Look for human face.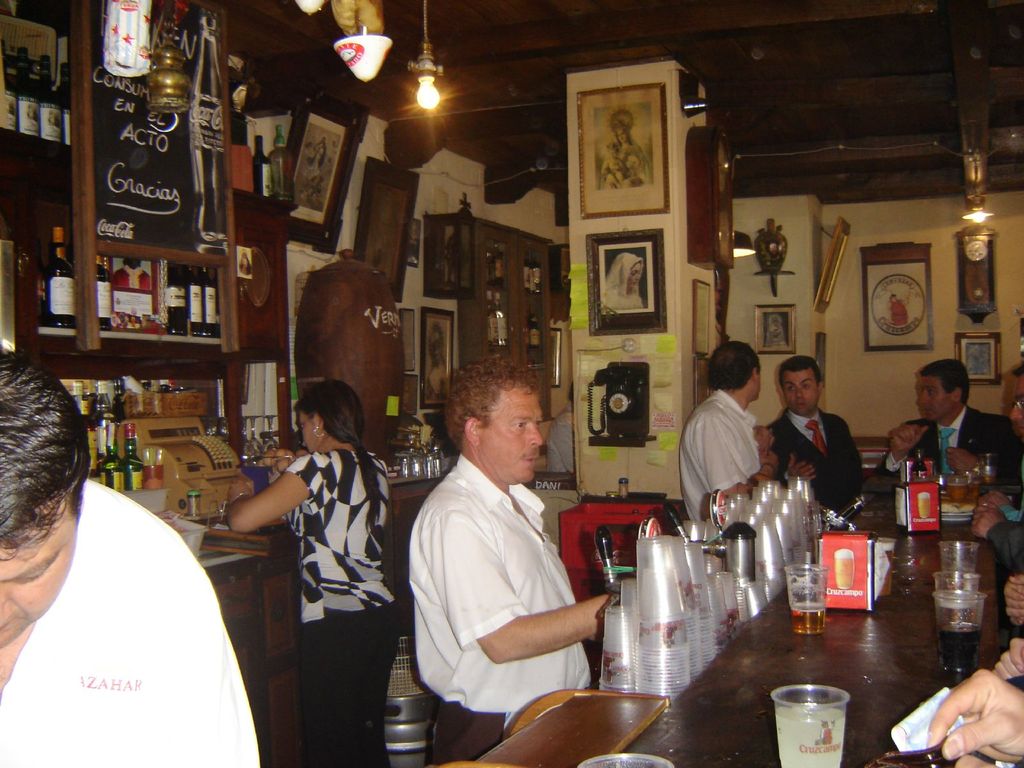
Found: region(783, 367, 819, 415).
